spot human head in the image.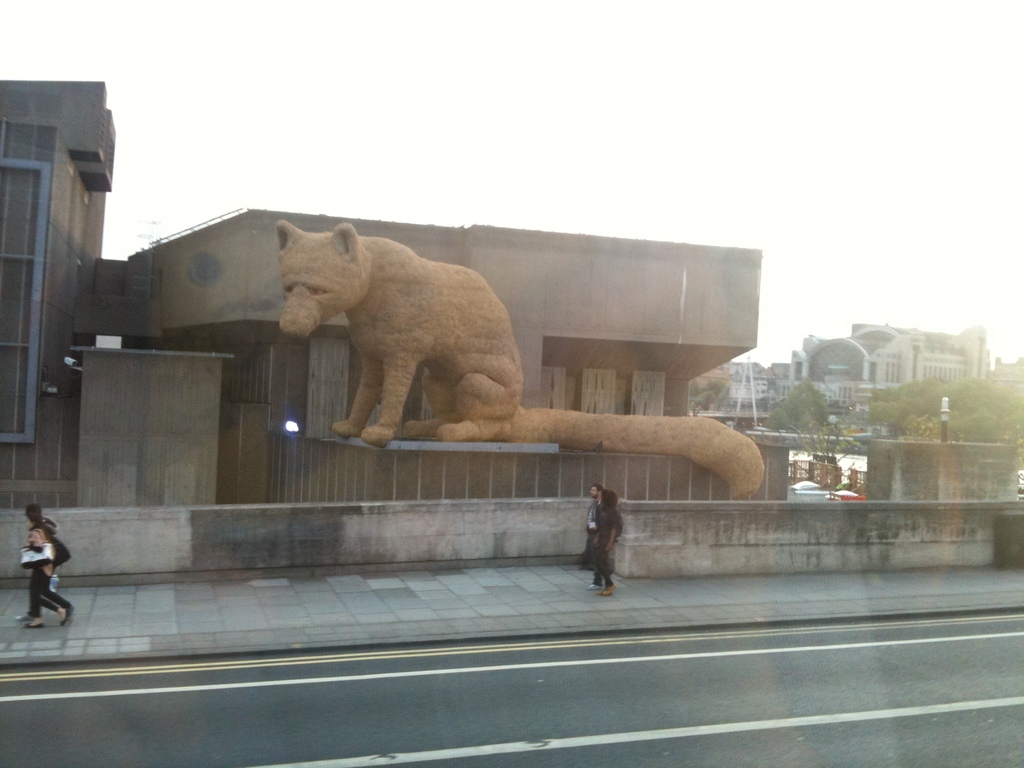
human head found at bbox=[25, 511, 45, 532].
